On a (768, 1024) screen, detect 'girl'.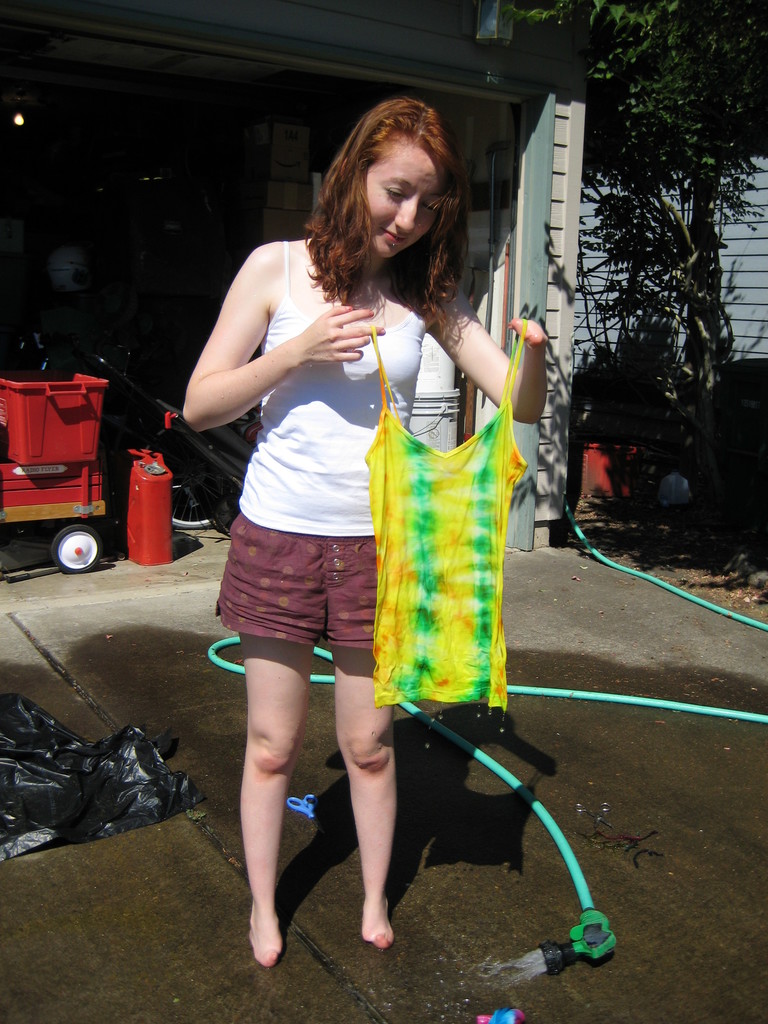
rect(182, 95, 538, 965).
